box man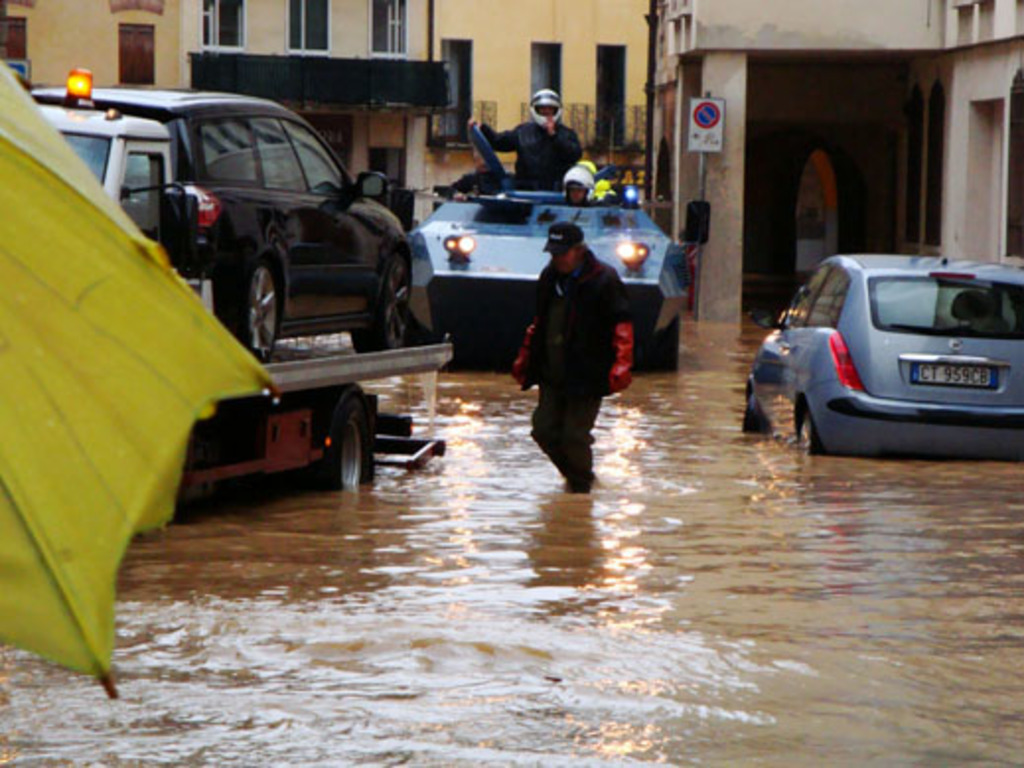
(474,89,578,192)
